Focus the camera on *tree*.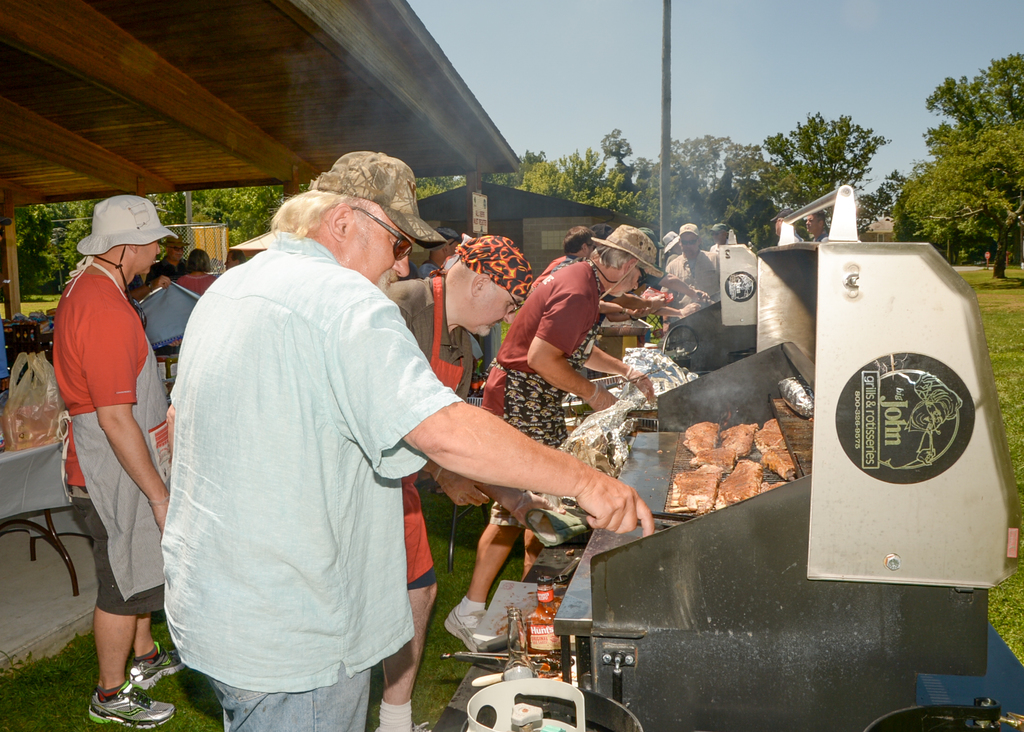
Focus region: (921, 56, 1016, 262).
